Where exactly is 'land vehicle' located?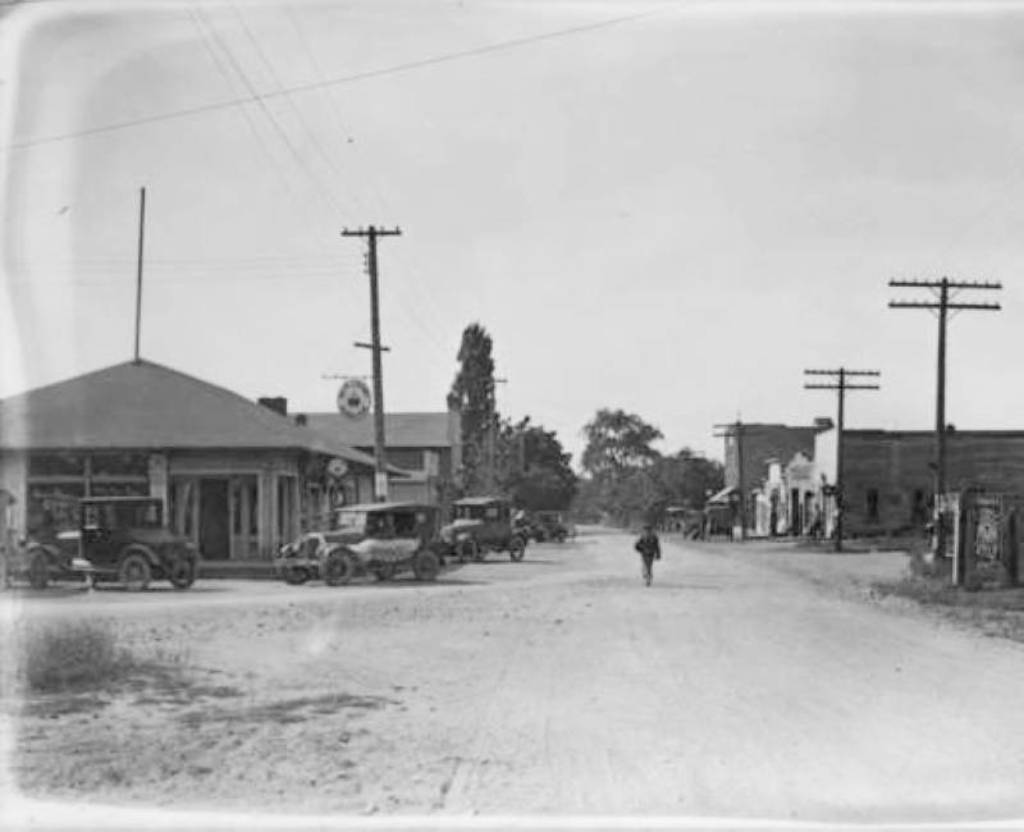
Its bounding box is 0:488:56:586.
